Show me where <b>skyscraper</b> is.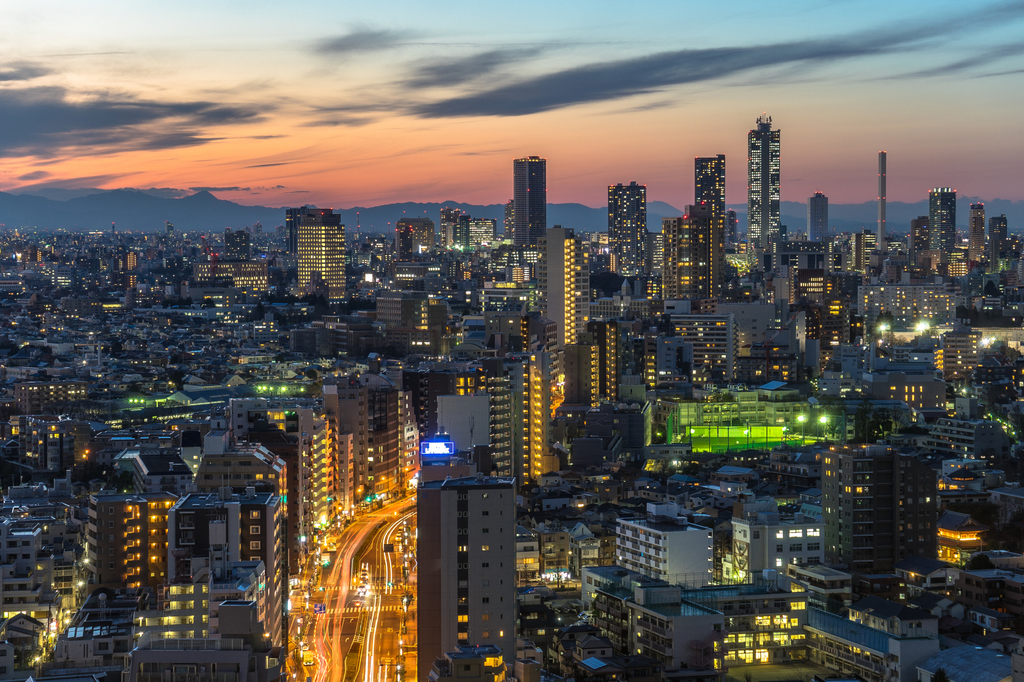
<b>skyscraper</b> is at 449:353:528:486.
